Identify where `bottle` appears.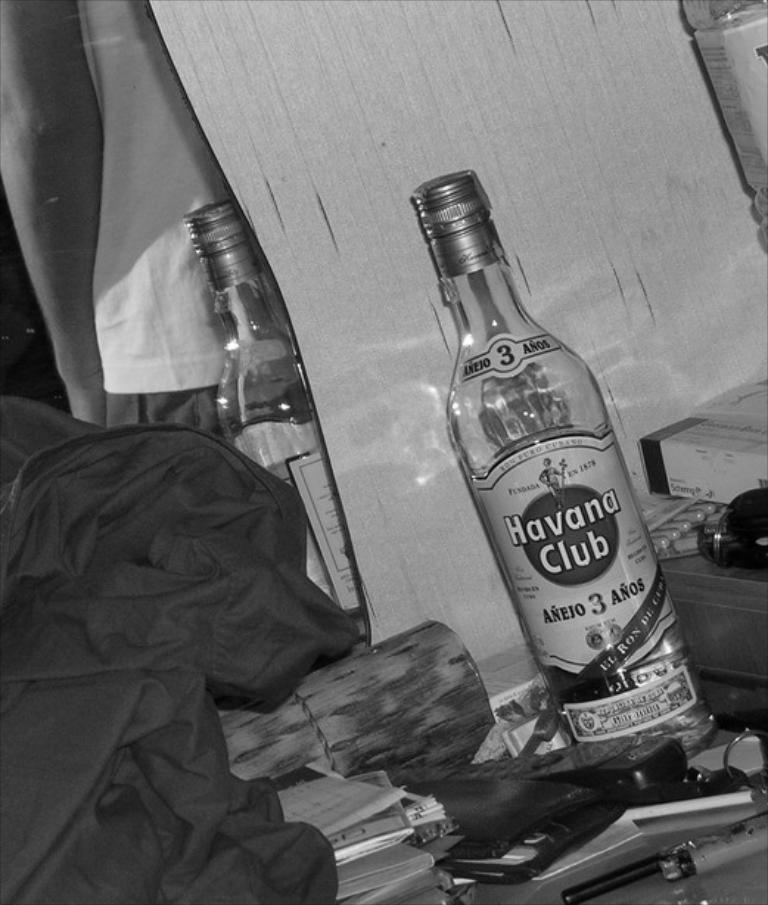
Appears at (x1=407, y1=170, x2=716, y2=774).
